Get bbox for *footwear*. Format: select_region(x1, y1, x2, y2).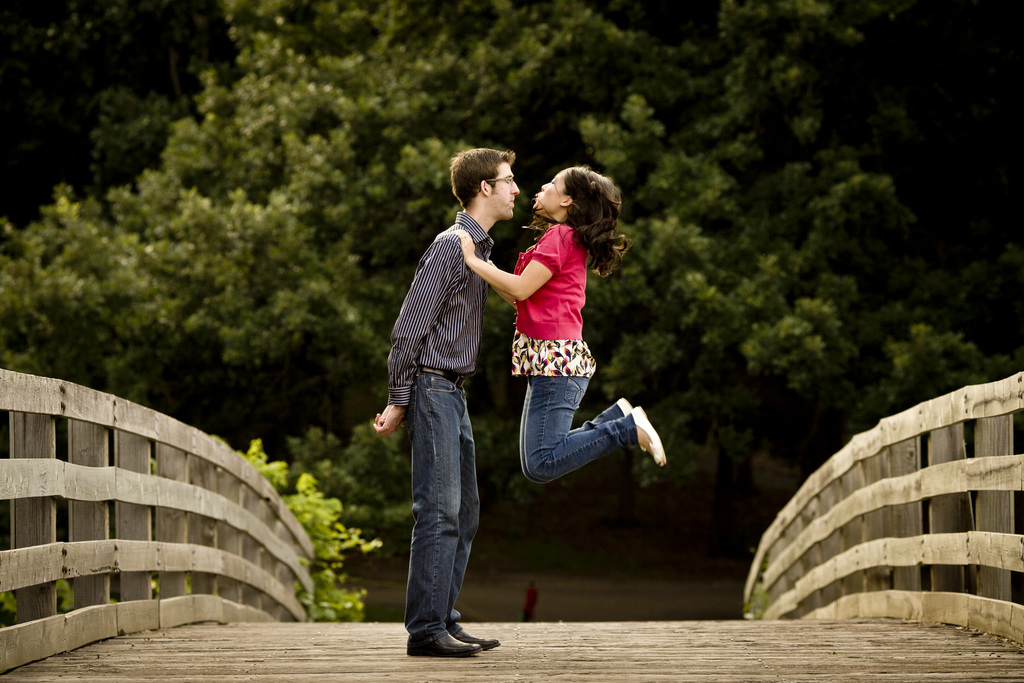
select_region(620, 395, 632, 420).
